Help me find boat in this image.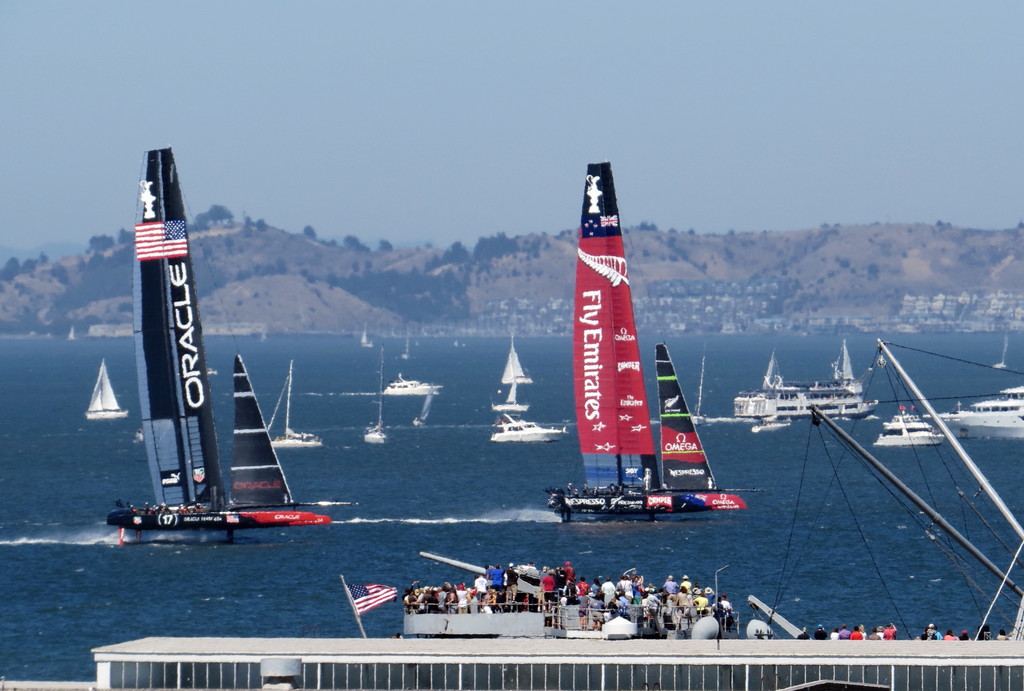
Found it: [left=556, top=147, right=742, bottom=526].
